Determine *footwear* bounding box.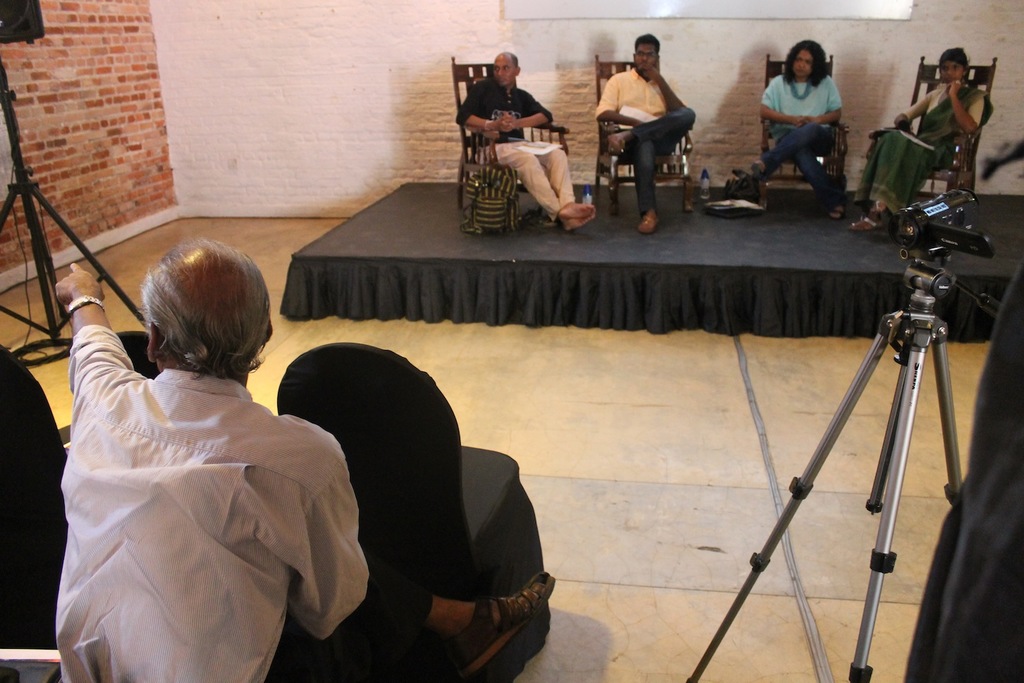
Determined: box(444, 573, 557, 677).
